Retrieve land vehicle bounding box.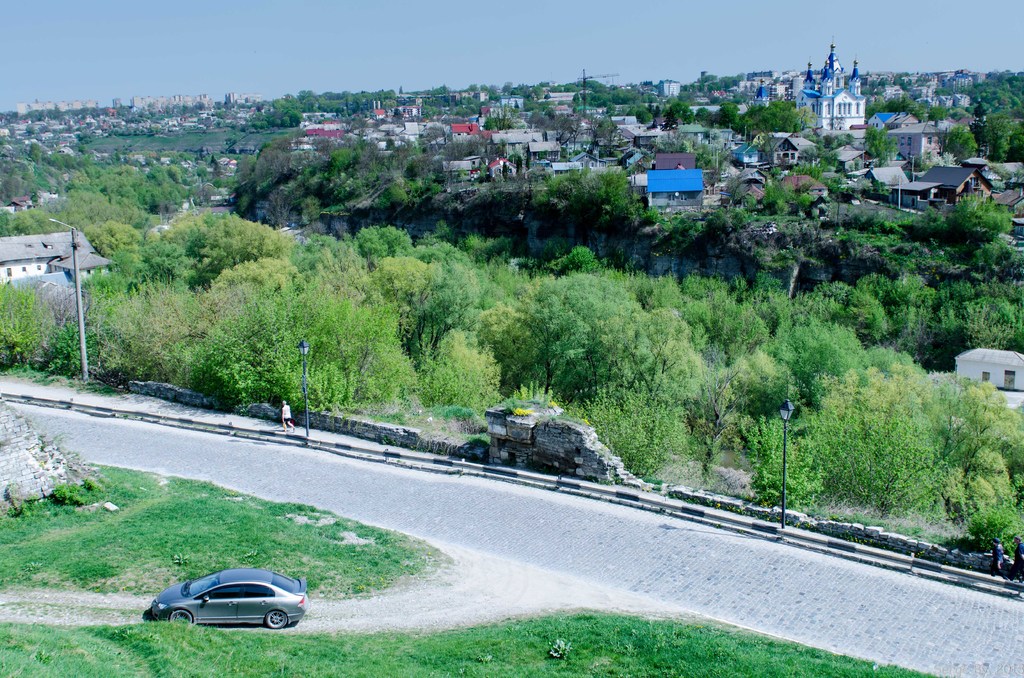
Bounding box: bbox=[154, 567, 307, 629].
